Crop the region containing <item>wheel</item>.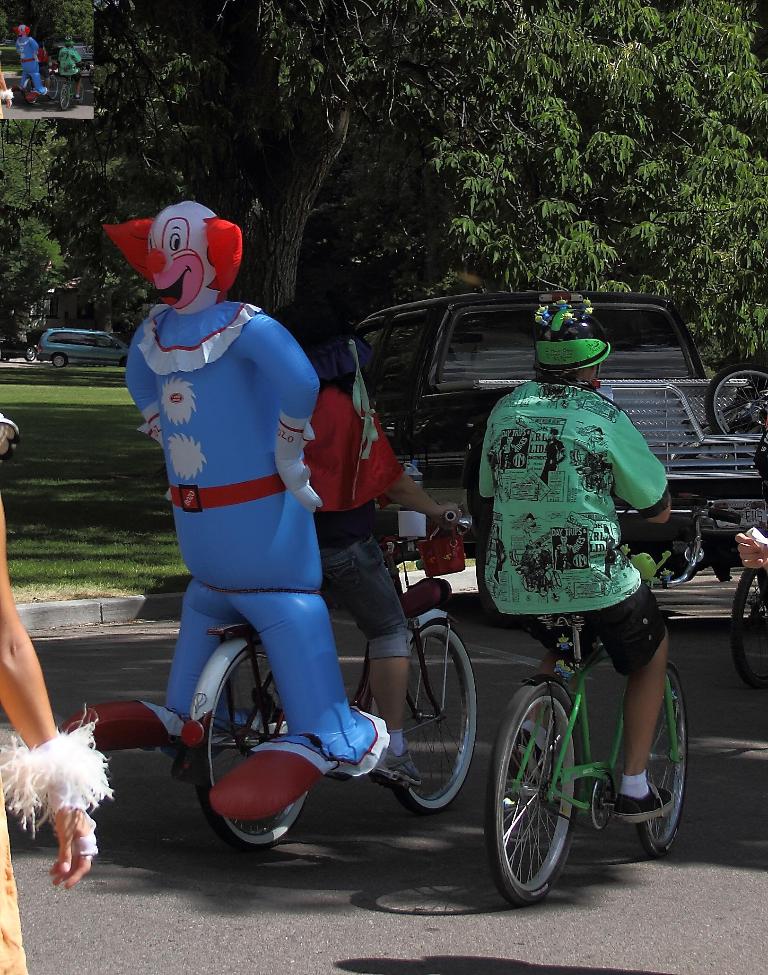
Crop region: 732,569,767,690.
